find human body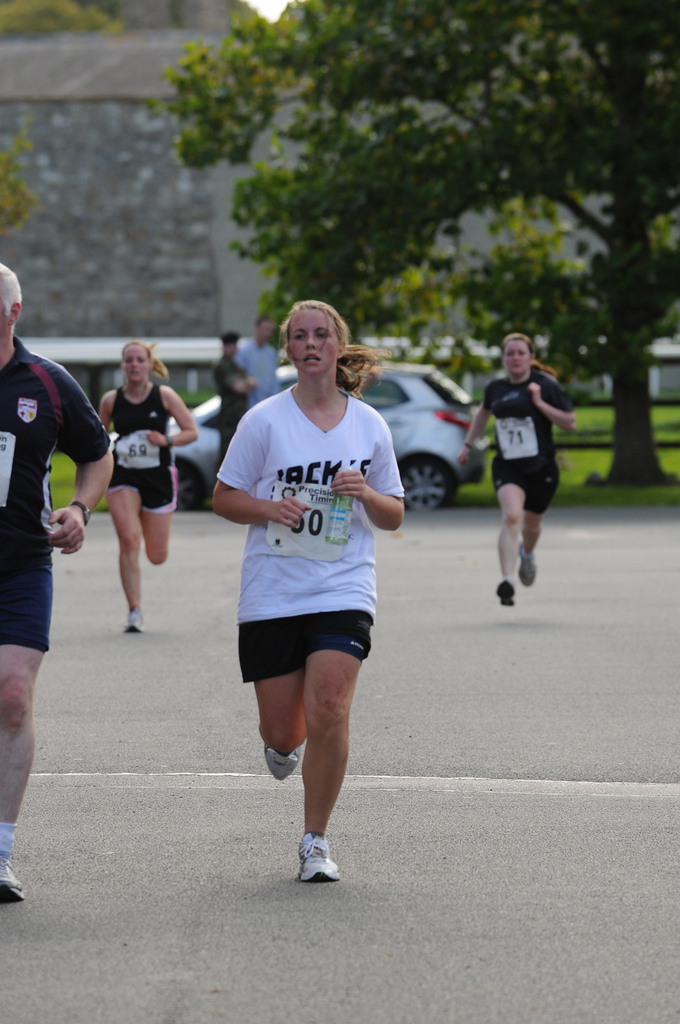
bbox=(455, 335, 579, 615)
